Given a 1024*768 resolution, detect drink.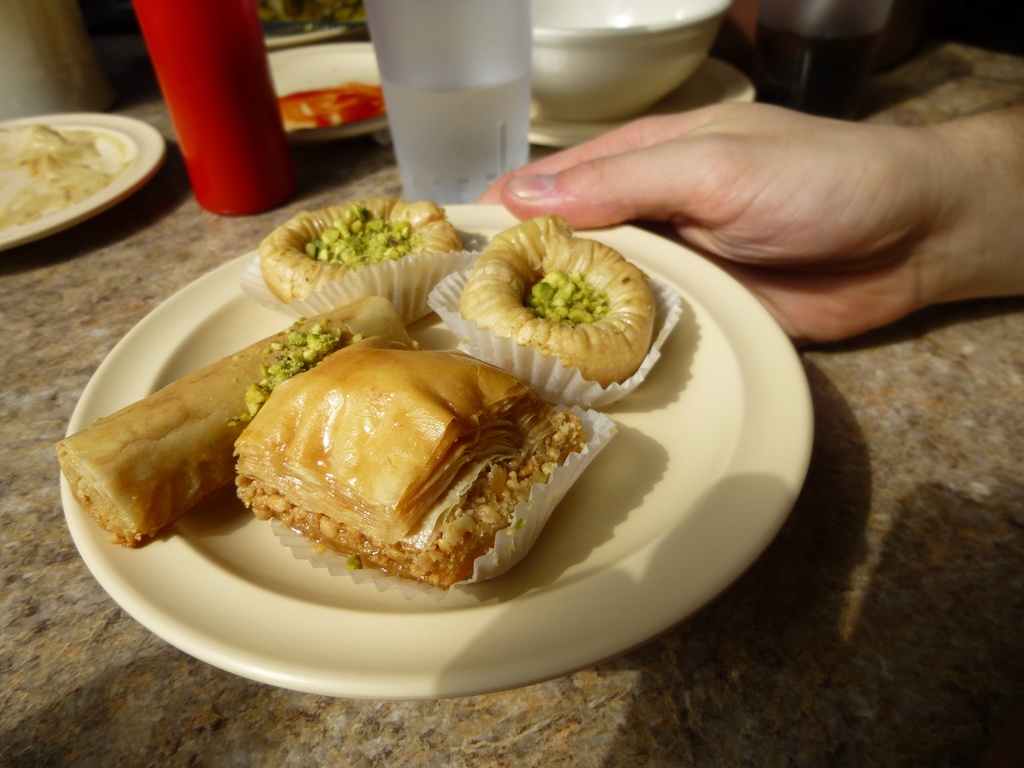
[384,58,532,207].
